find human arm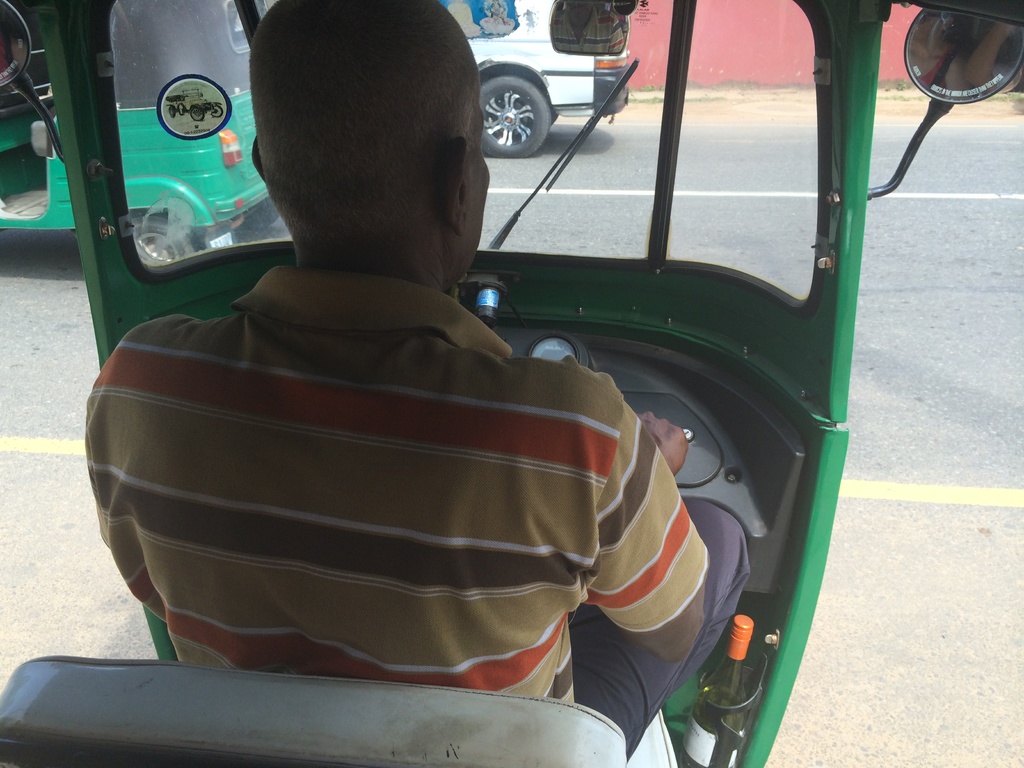
[90,310,179,631]
